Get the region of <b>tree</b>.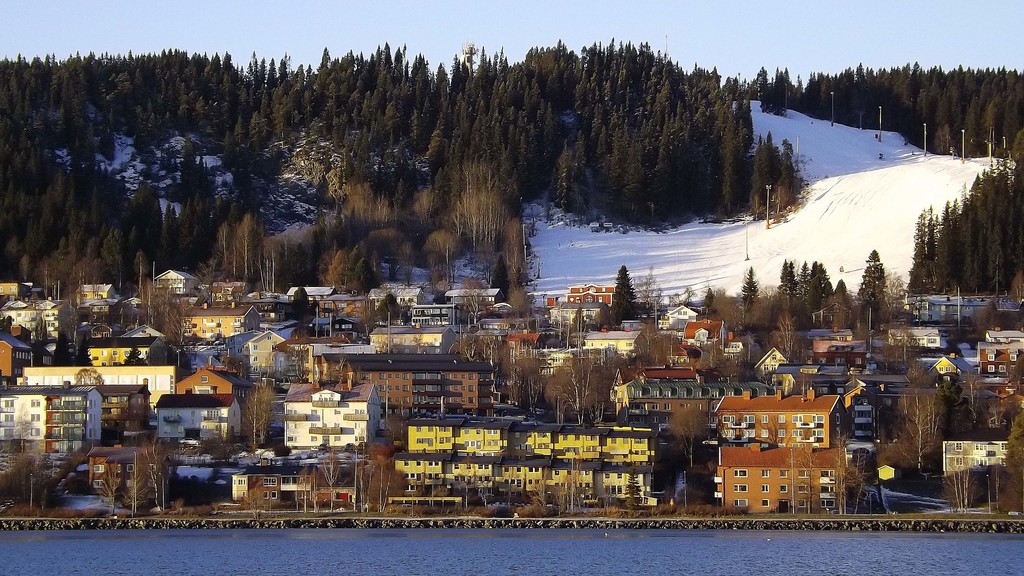
x1=378, y1=295, x2=406, y2=324.
